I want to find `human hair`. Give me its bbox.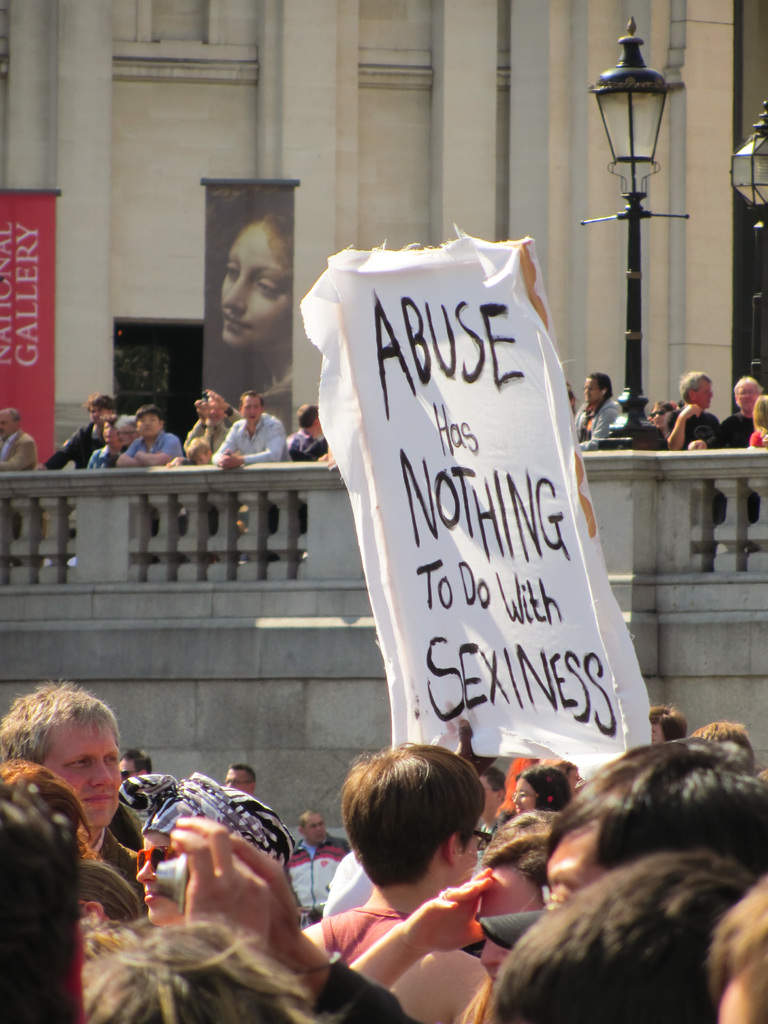
l=479, t=844, r=764, b=1023.
